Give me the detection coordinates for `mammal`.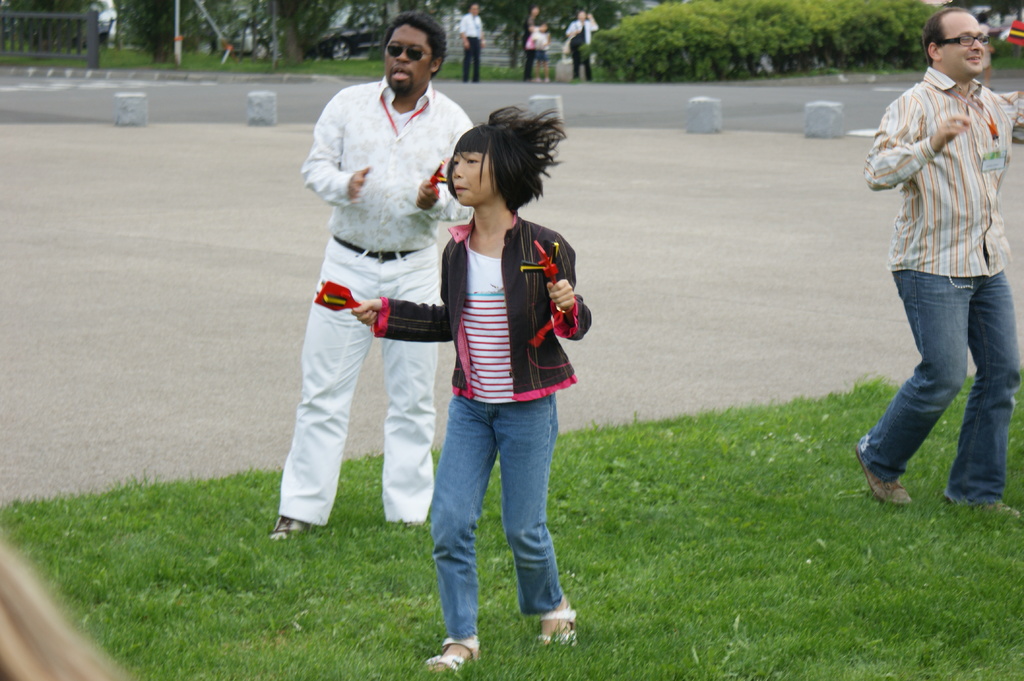
region(567, 9, 601, 83).
